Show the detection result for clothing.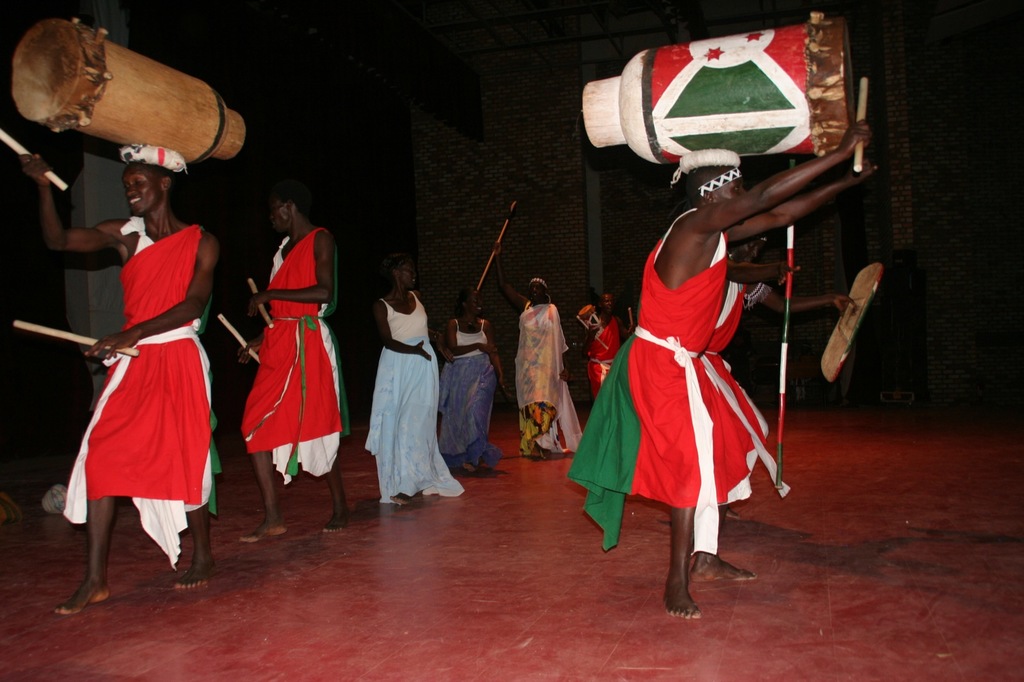
{"x1": 582, "y1": 306, "x2": 634, "y2": 398}.
